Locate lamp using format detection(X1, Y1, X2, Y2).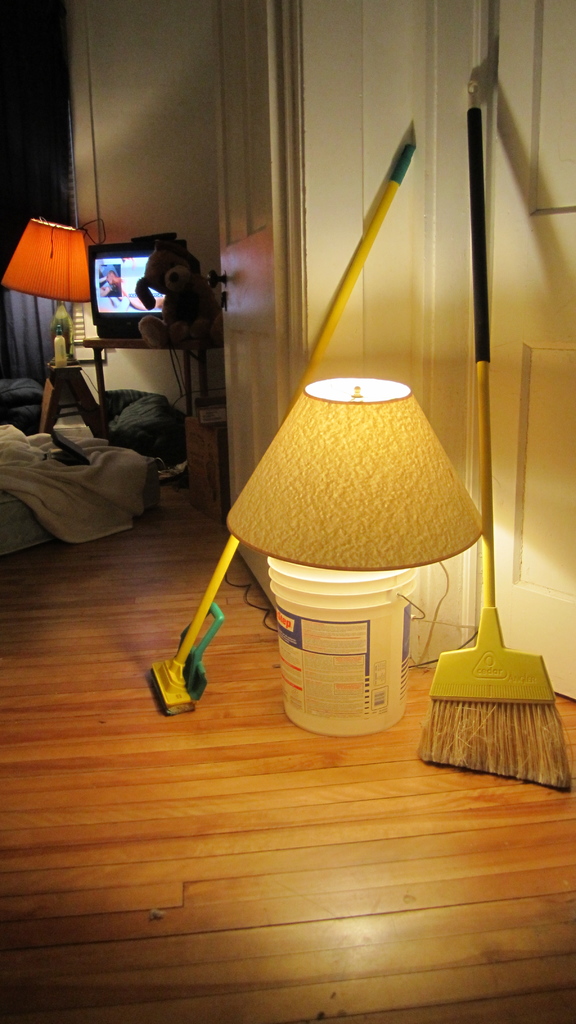
detection(243, 367, 496, 719).
